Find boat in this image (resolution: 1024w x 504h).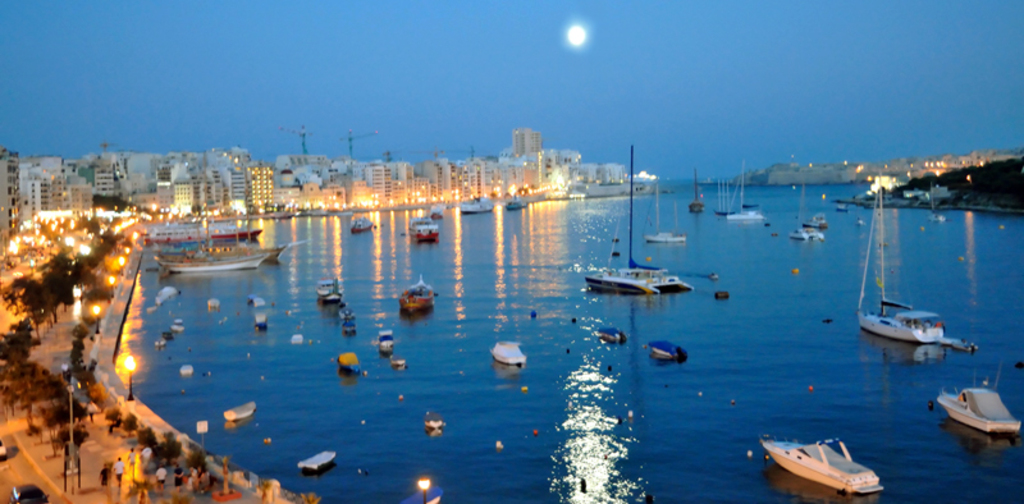
[x1=502, y1=198, x2=526, y2=212].
